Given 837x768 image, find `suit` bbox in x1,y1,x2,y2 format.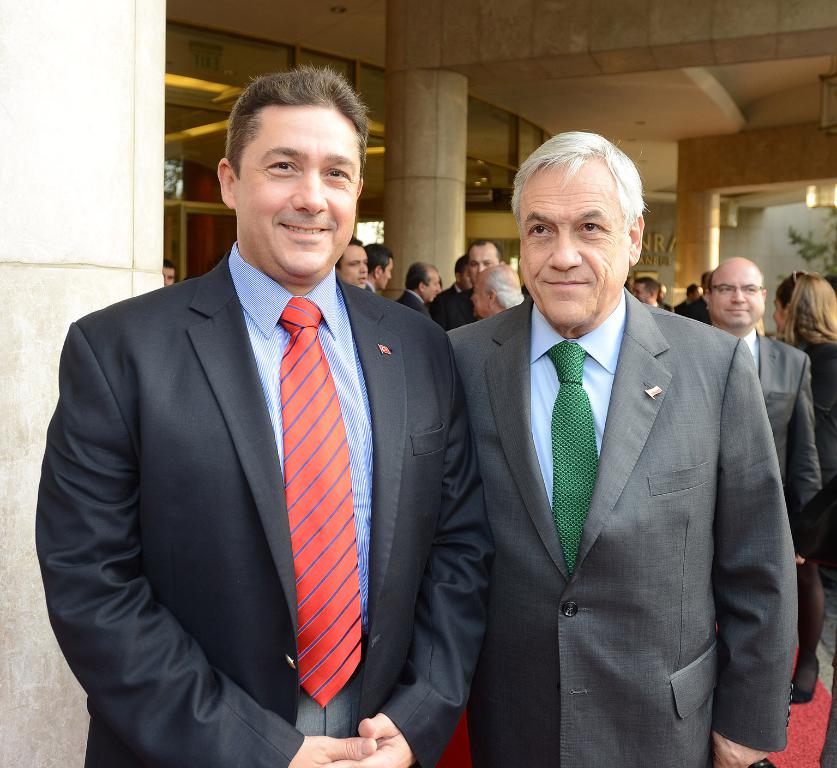
742,329,826,531.
